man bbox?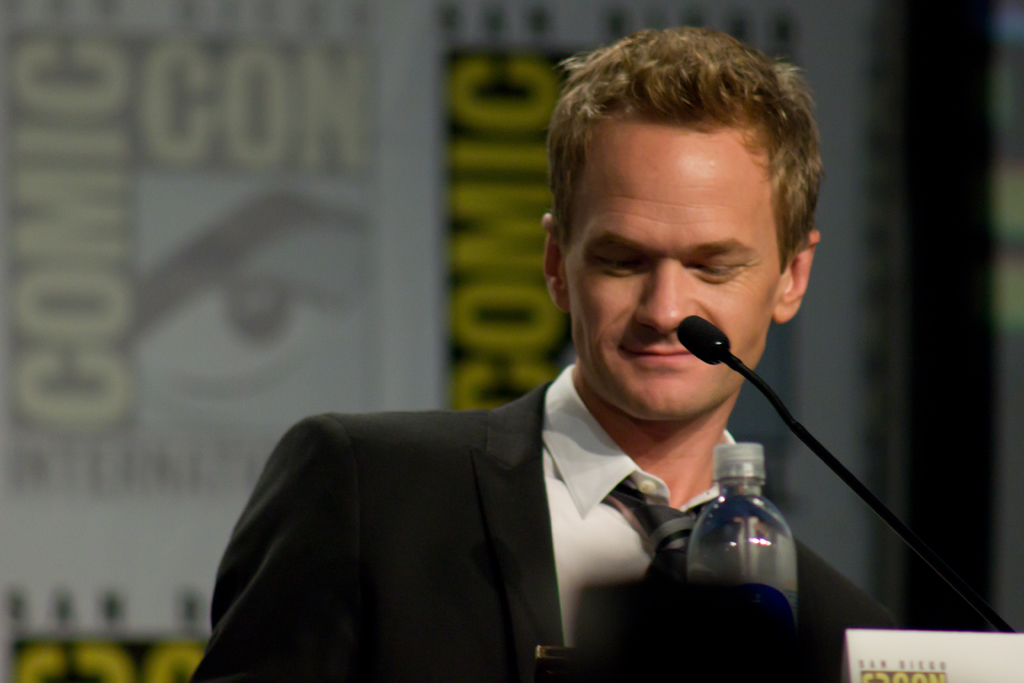
<box>186,23,896,682</box>
